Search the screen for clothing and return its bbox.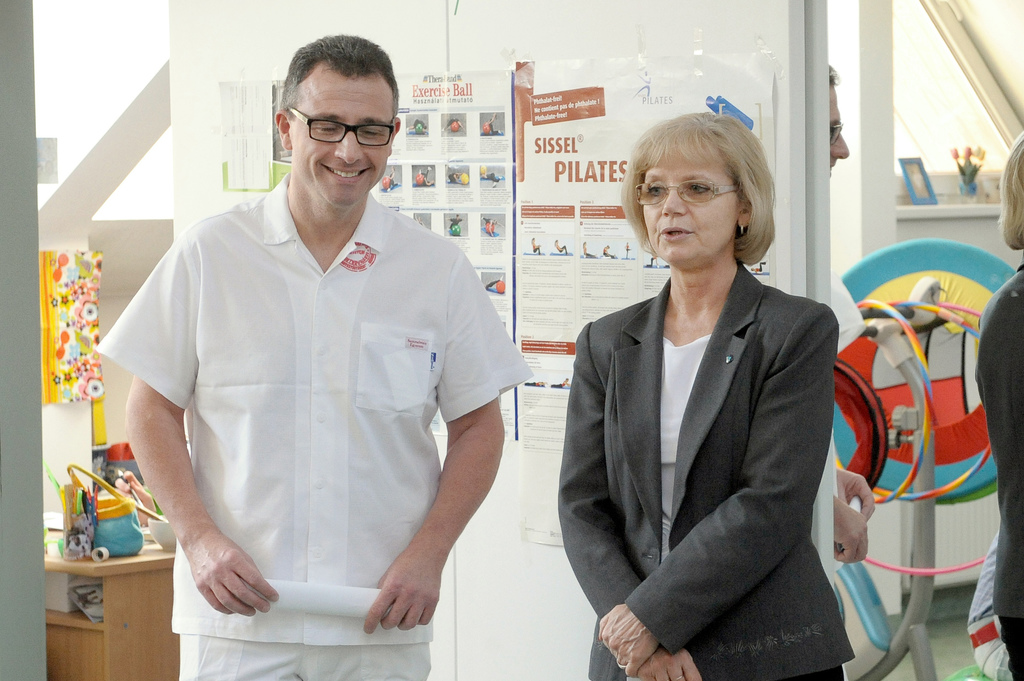
Found: x1=421, y1=169, x2=428, y2=181.
